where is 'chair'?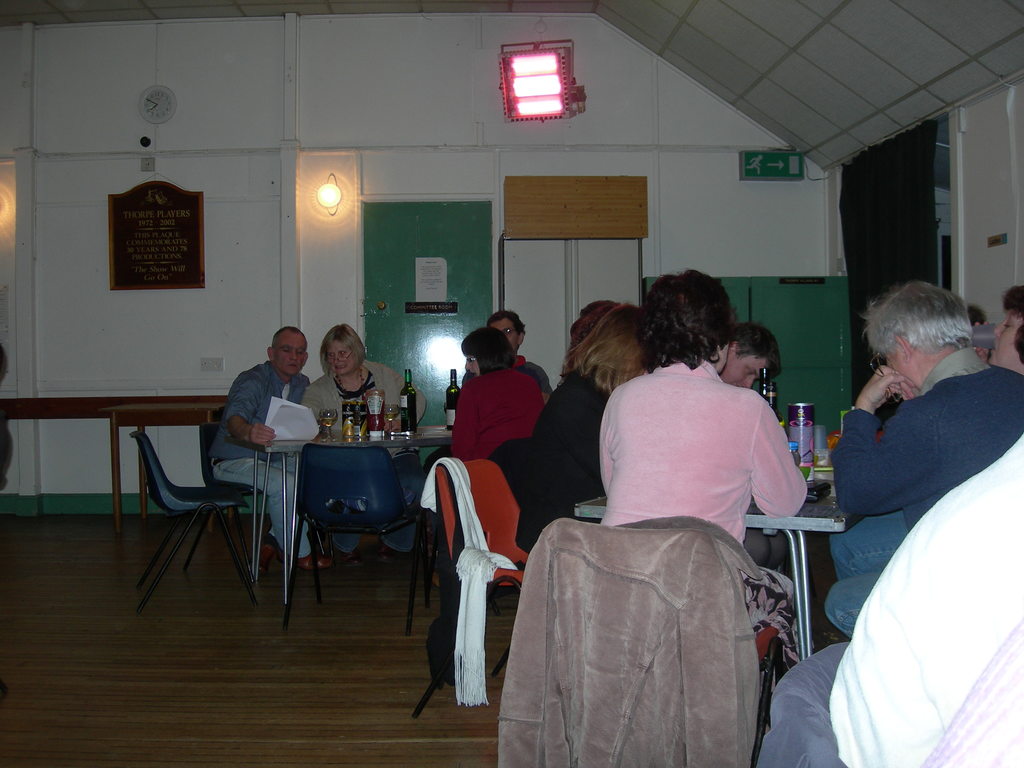
x1=407, y1=458, x2=541, y2=723.
